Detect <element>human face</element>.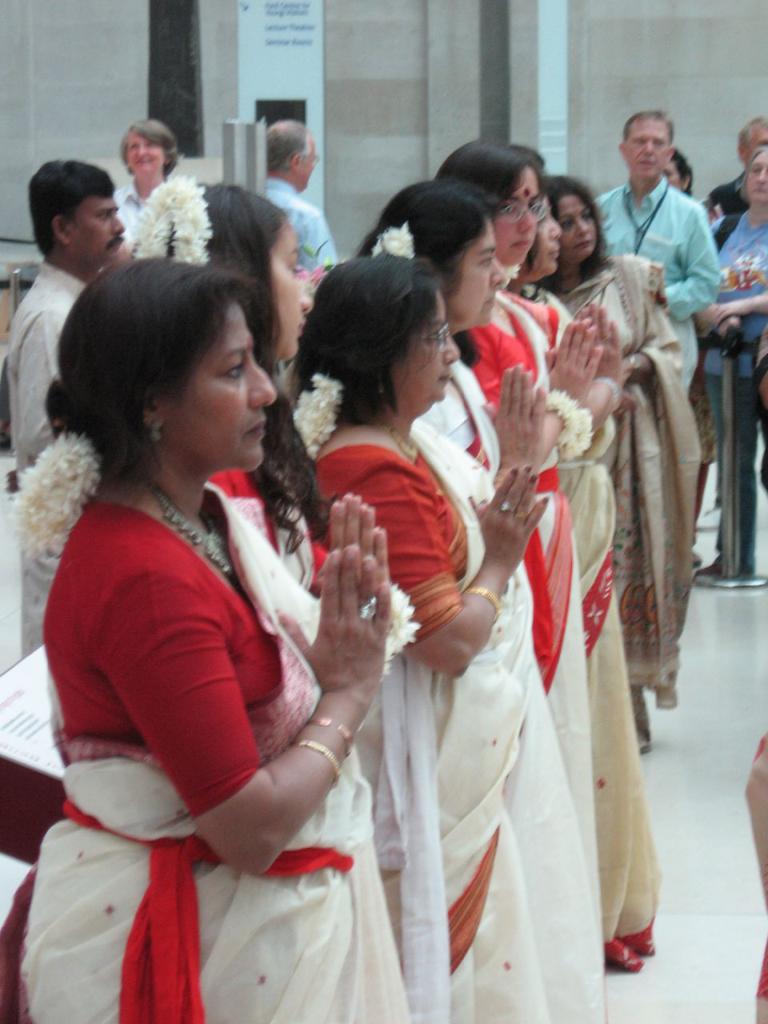
Detected at [x1=454, y1=230, x2=499, y2=322].
